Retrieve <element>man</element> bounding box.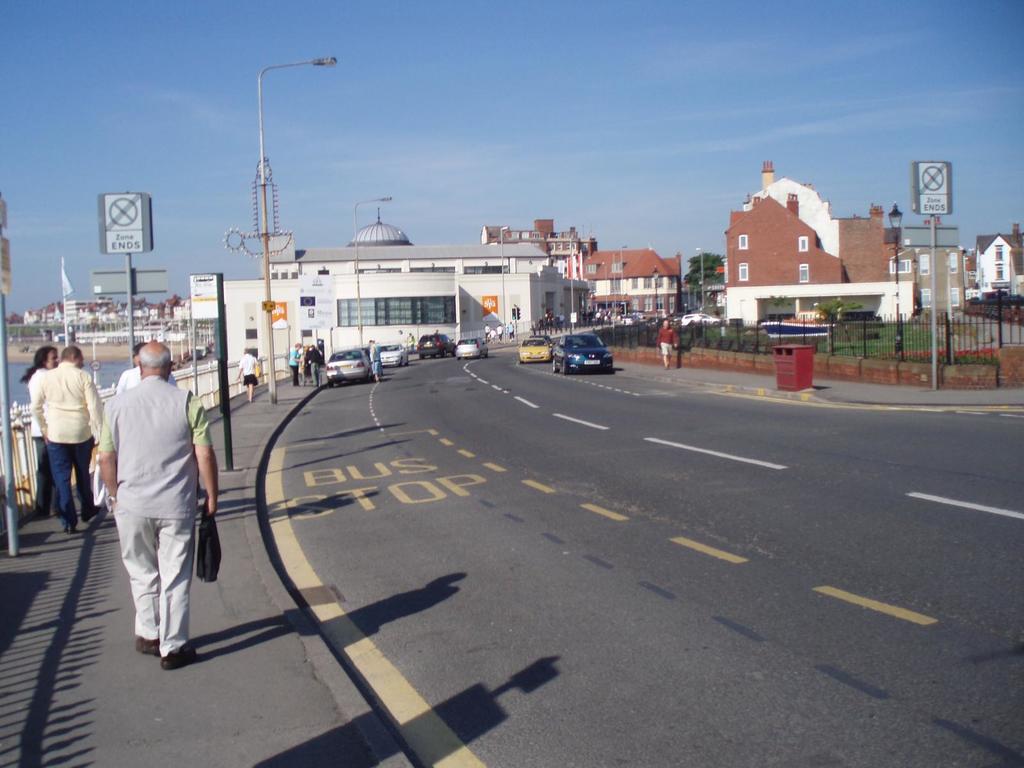
Bounding box: 28 345 102 532.
